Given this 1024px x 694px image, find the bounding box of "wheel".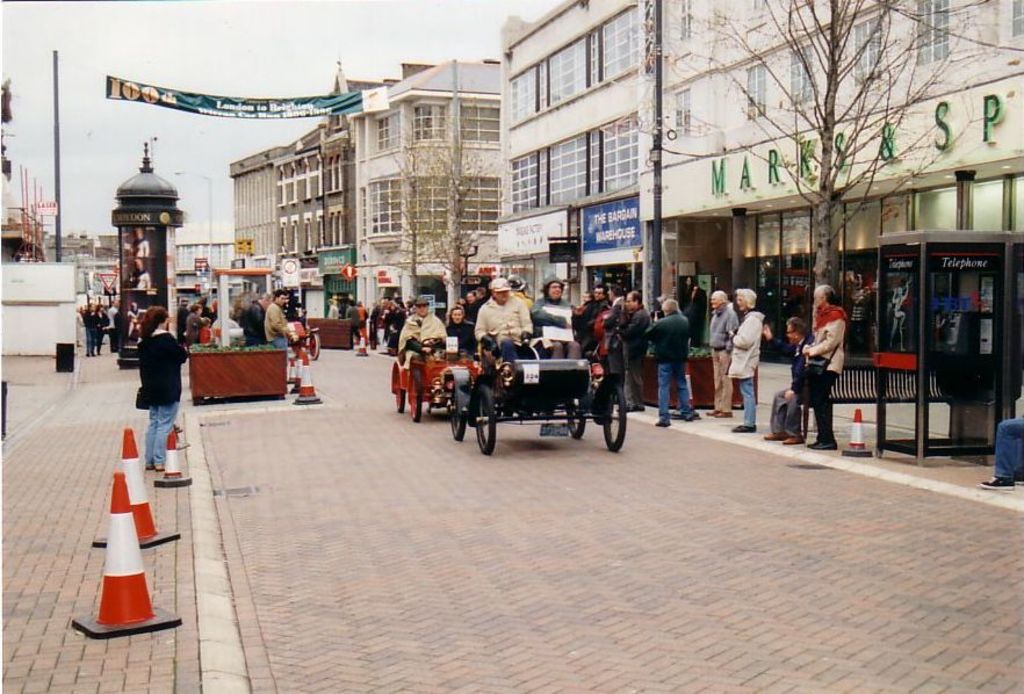
<region>423, 335, 435, 347</region>.
